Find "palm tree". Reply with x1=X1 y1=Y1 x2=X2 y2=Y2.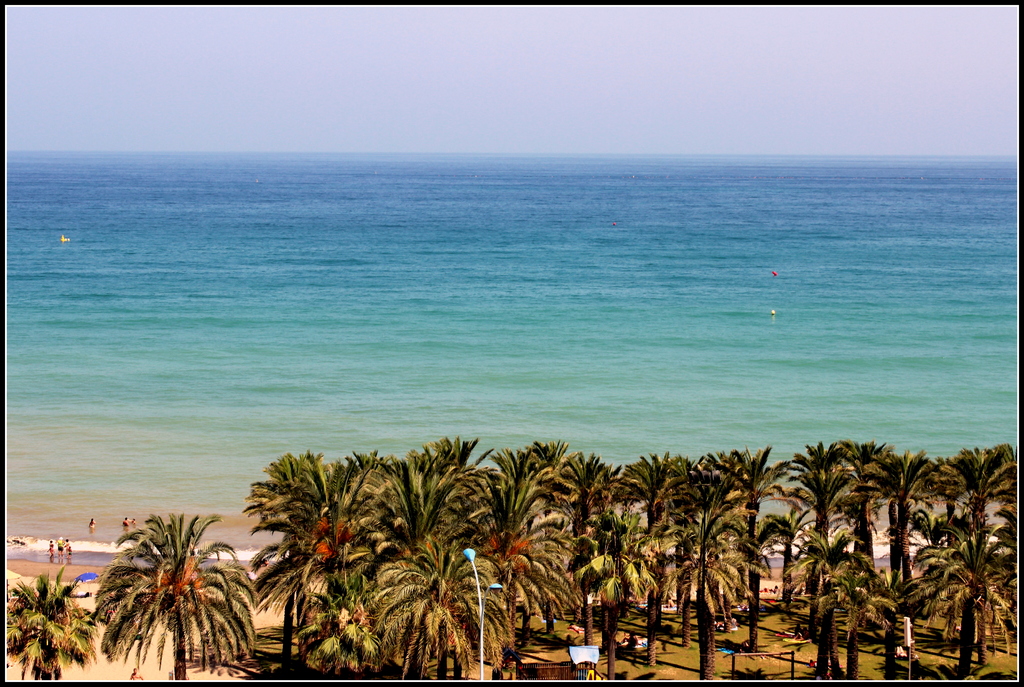
x1=780 y1=444 x2=839 y2=551.
